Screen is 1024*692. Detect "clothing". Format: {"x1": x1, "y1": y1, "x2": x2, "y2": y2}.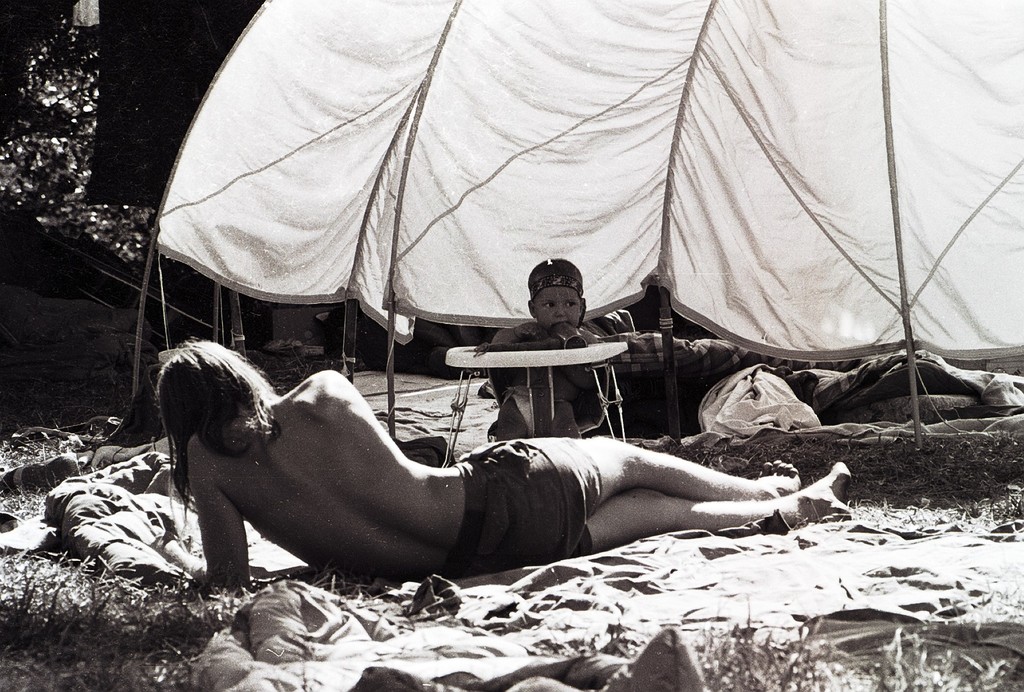
{"x1": 443, "y1": 432, "x2": 592, "y2": 574}.
